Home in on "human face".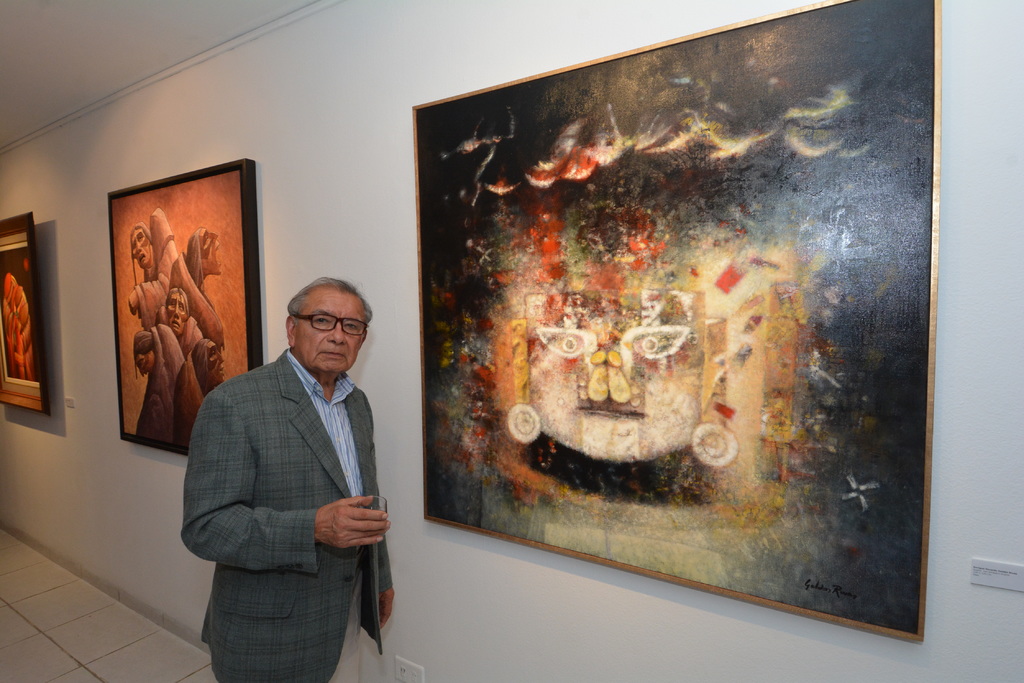
Homed in at {"x1": 138, "y1": 353, "x2": 158, "y2": 373}.
